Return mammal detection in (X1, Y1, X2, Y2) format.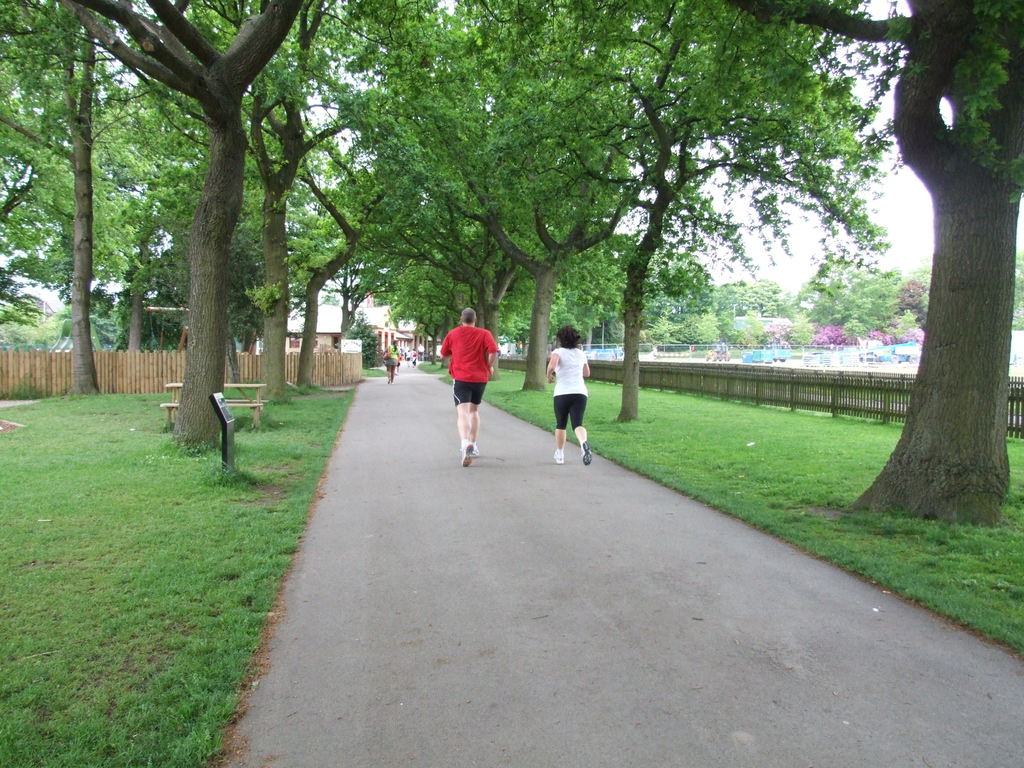
(433, 319, 499, 461).
